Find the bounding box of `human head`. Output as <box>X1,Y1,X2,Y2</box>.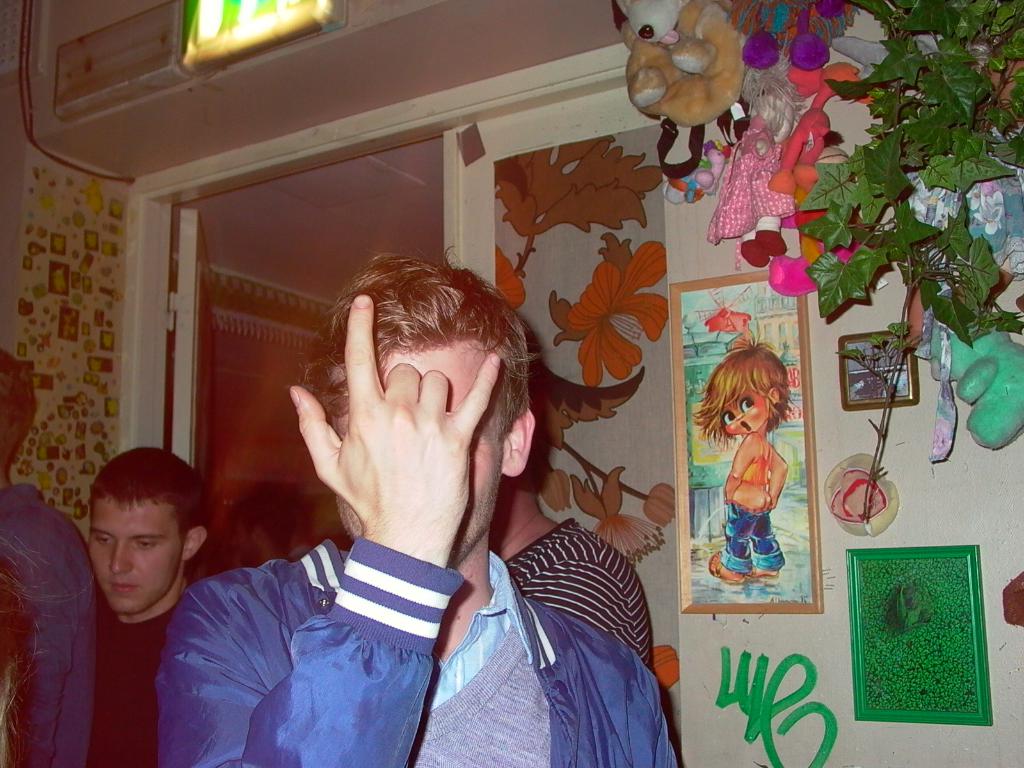
<box>302,243,543,570</box>.
